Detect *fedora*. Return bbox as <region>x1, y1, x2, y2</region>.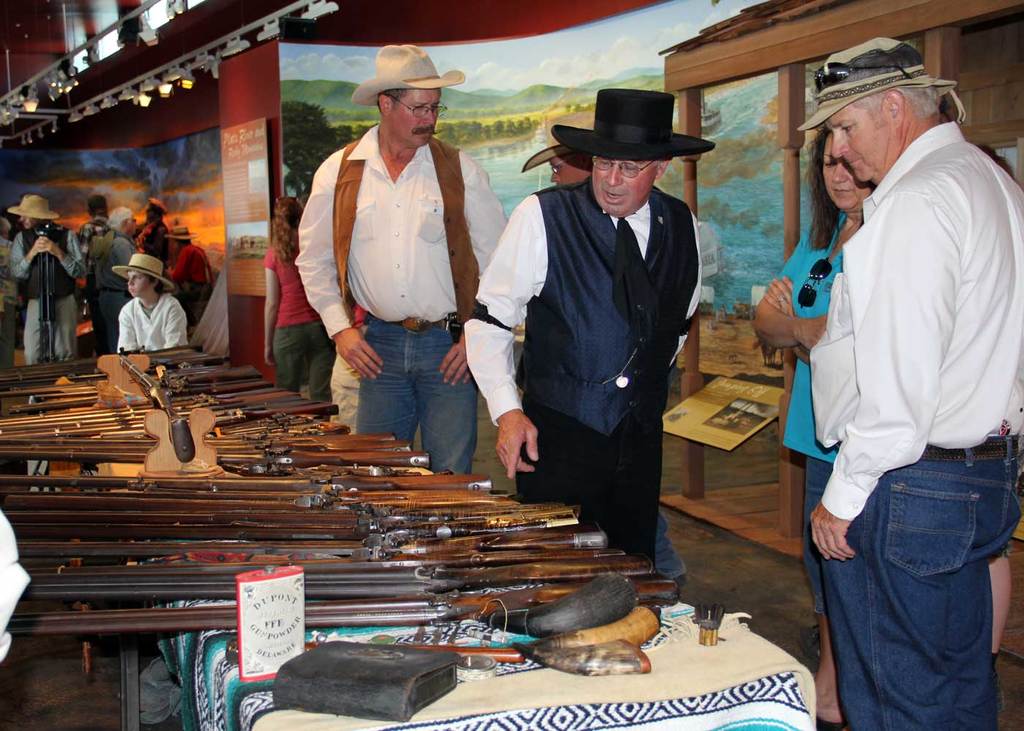
<region>6, 194, 59, 220</region>.
